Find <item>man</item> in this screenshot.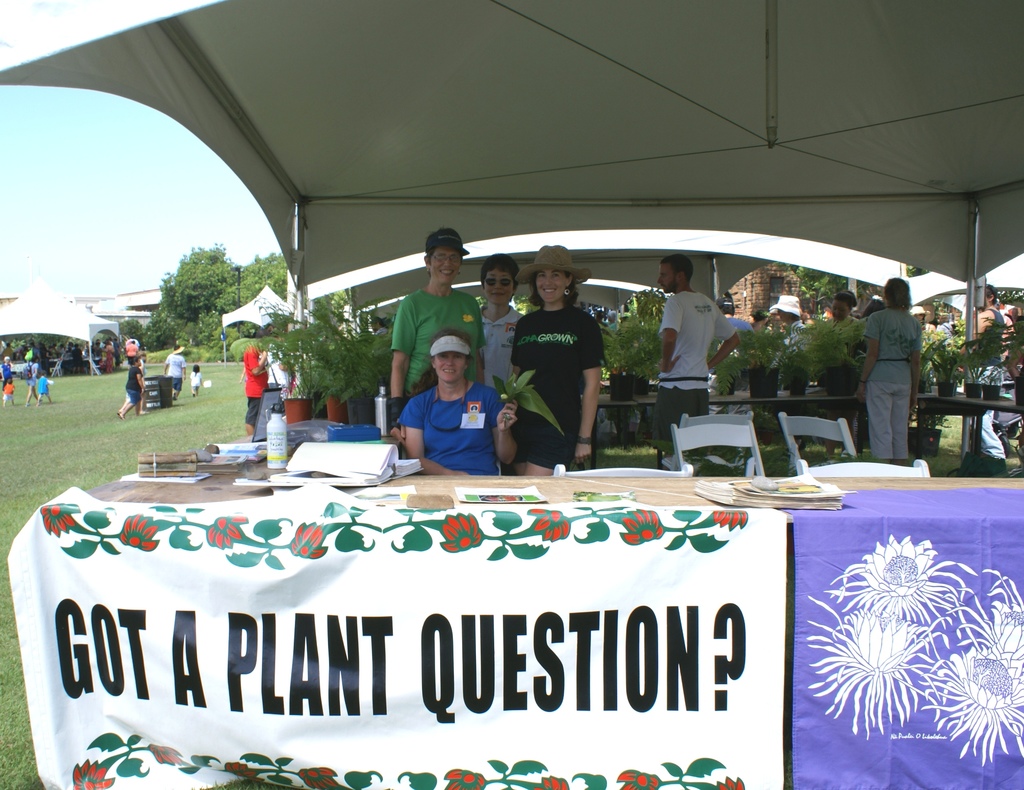
The bounding box for <item>man</item> is 241:325:271:432.
